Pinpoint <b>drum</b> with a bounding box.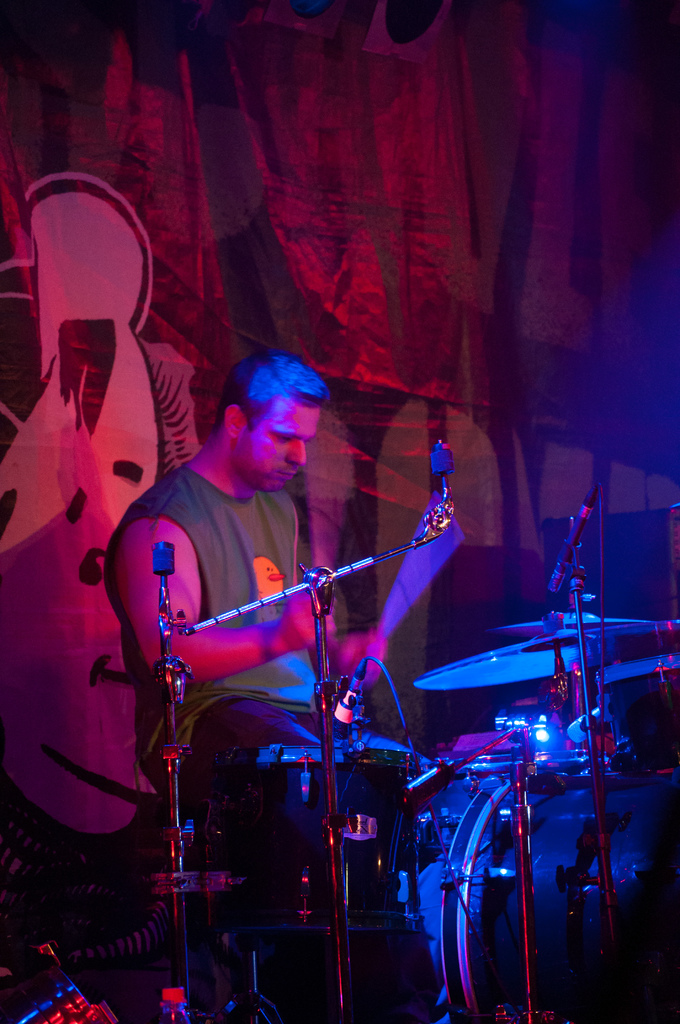
[x1=212, y1=747, x2=422, y2=931].
